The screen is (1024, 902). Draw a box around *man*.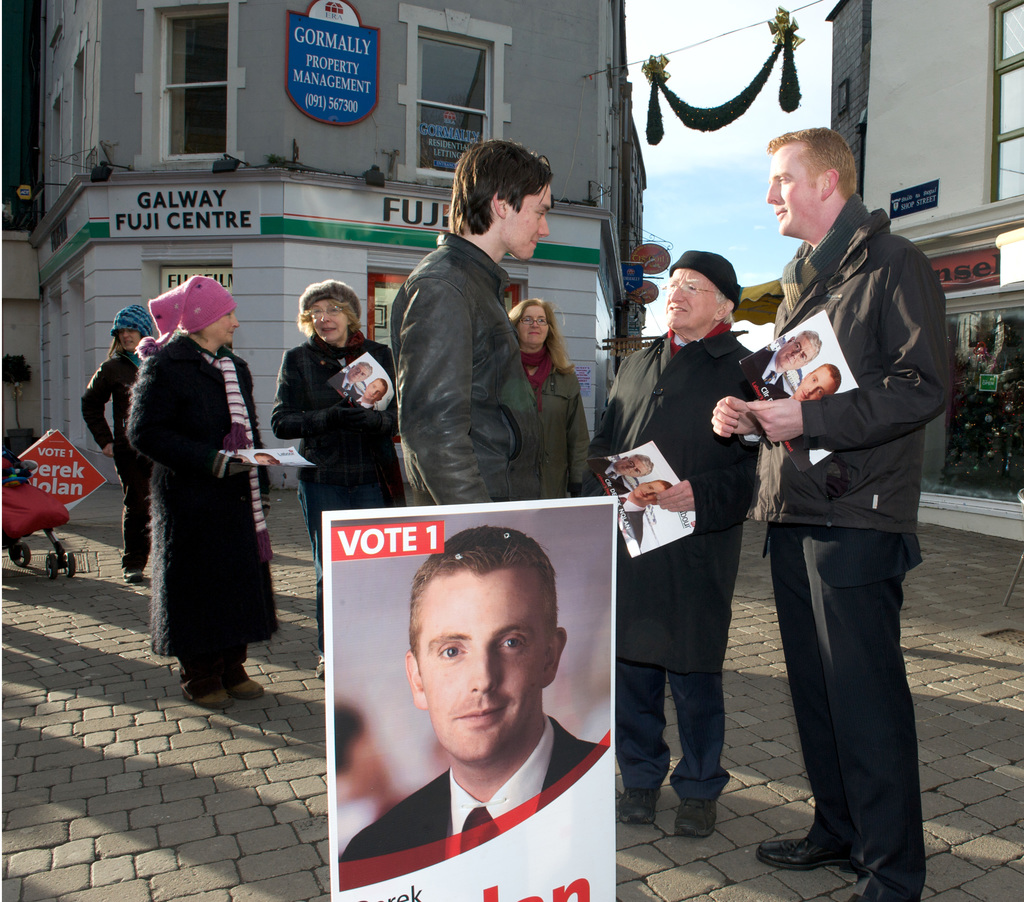
bbox=(389, 136, 556, 503).
